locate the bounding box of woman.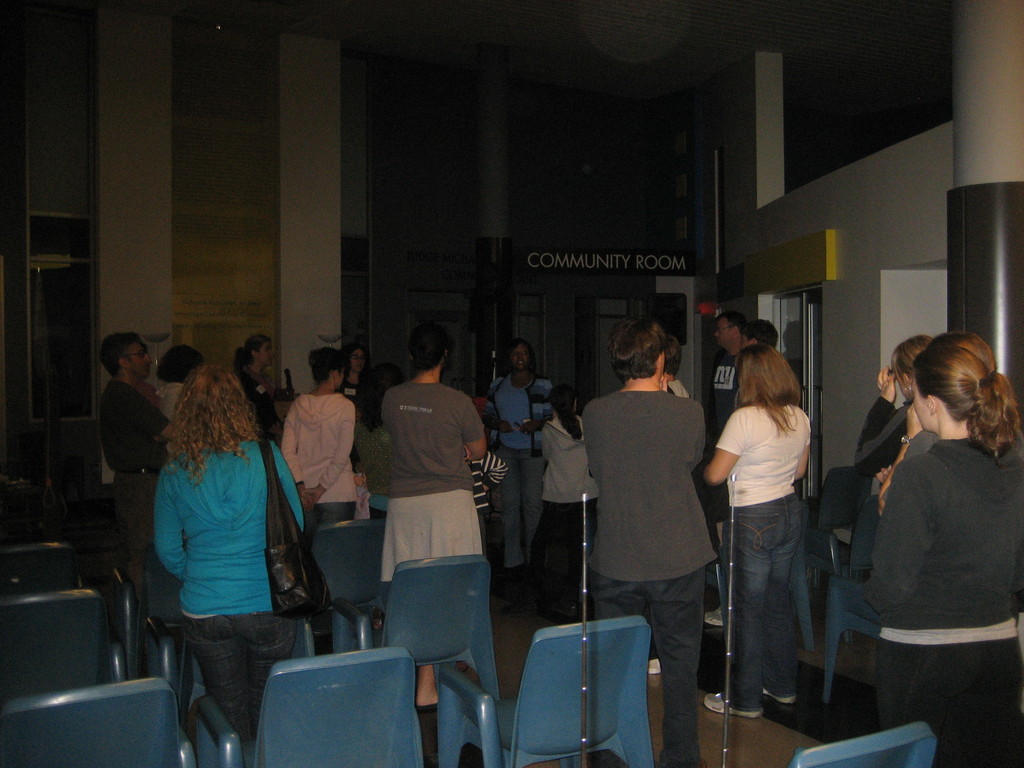
Bounding box: bbox=[154, 365, 303, 741].
